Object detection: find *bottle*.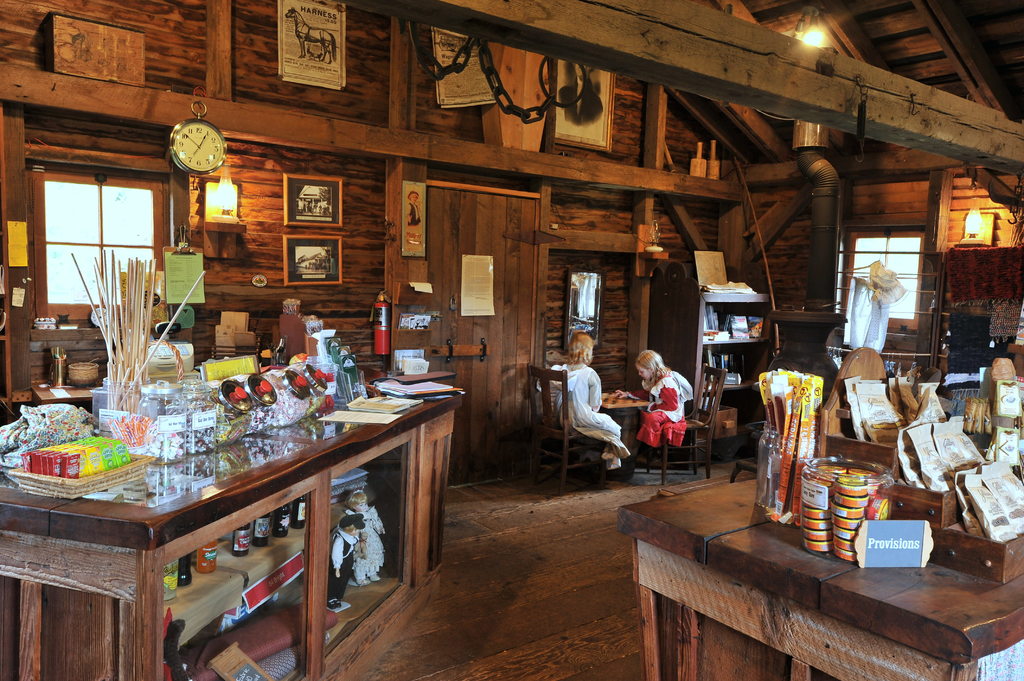
797/454/897/566.
